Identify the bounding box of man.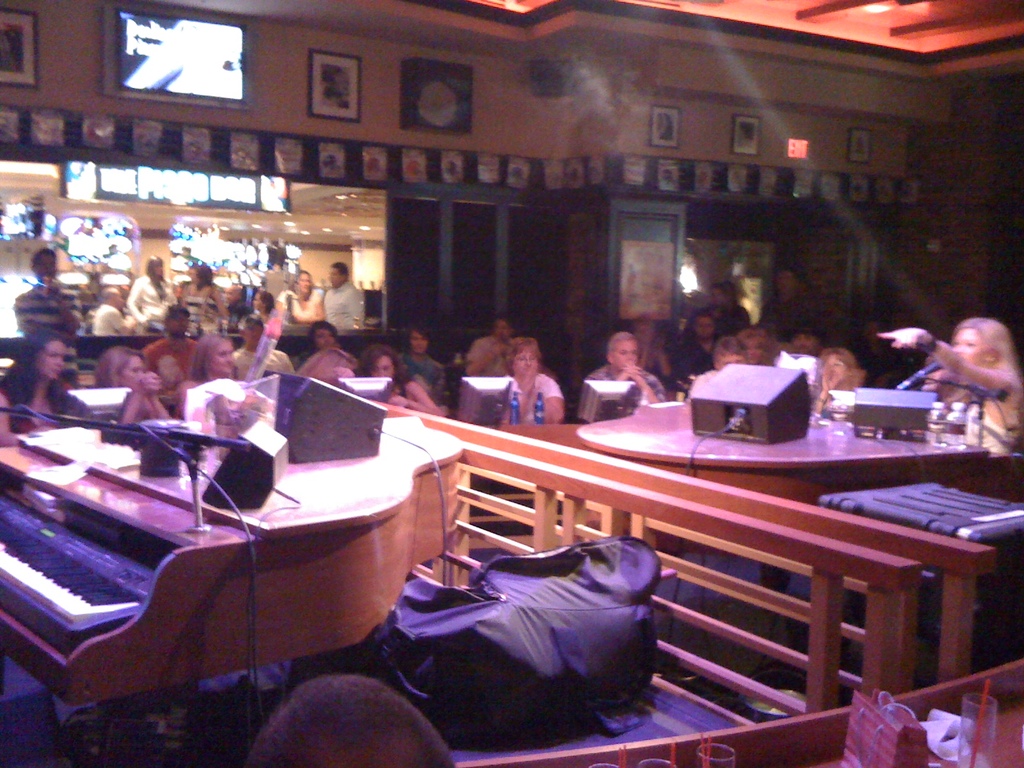
{"x1": 140, "y1": 300, "x2": 201, "y2": 406}.
